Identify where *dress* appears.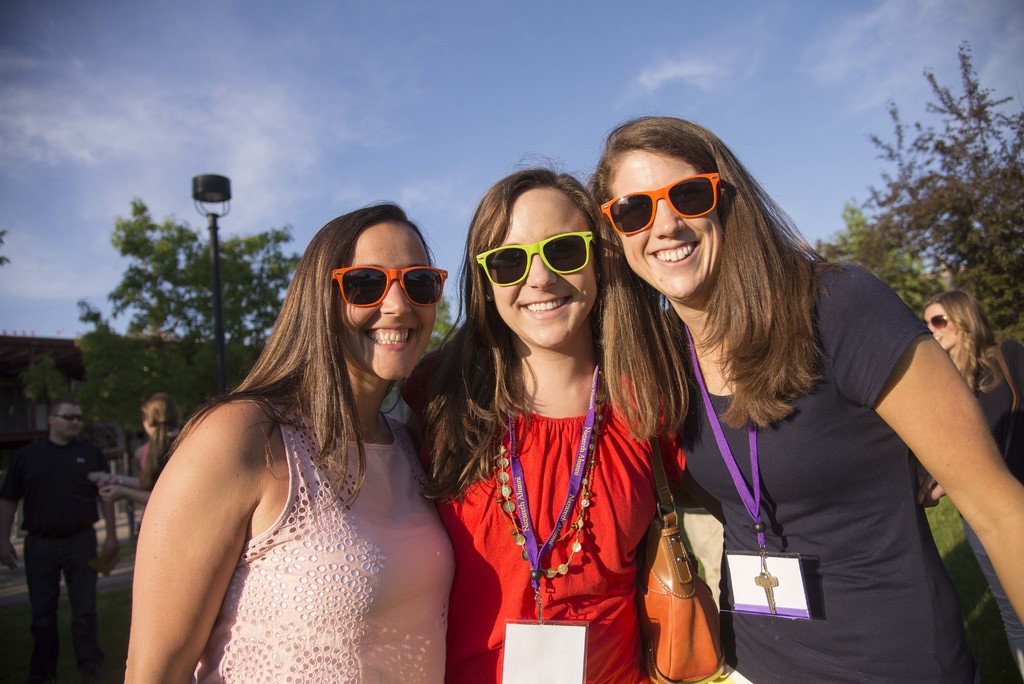
Appears at 431,371,685,683.
